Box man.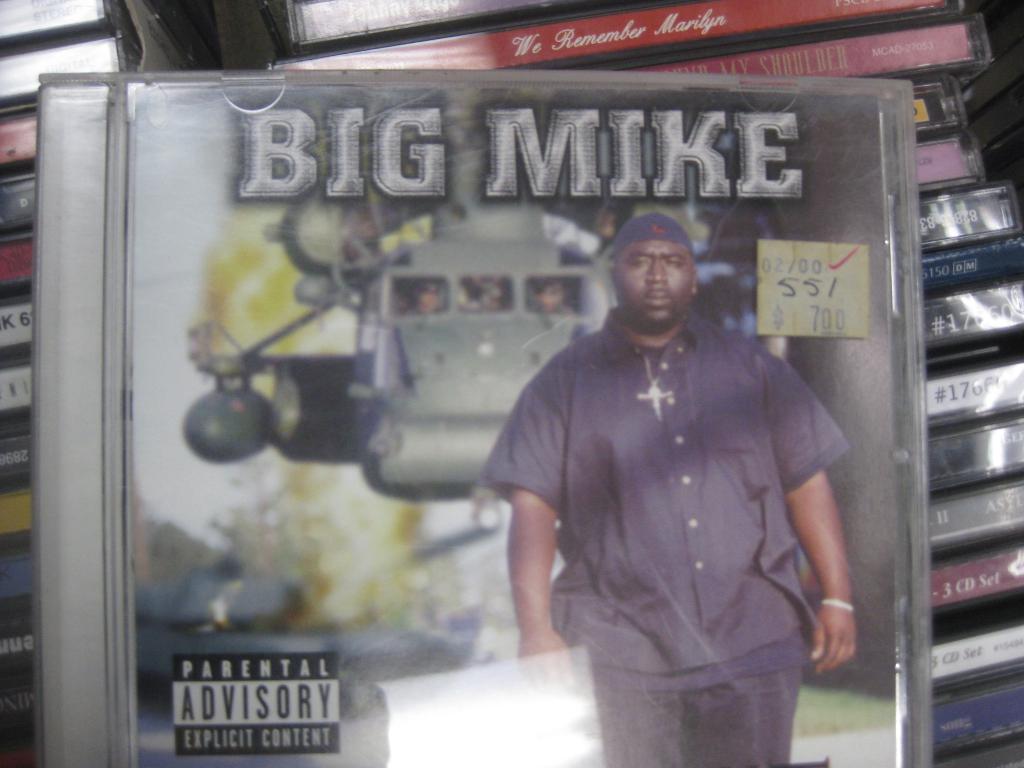
{"x1": 479, "y1": 209, "x2": 860, "y2": 767}.
